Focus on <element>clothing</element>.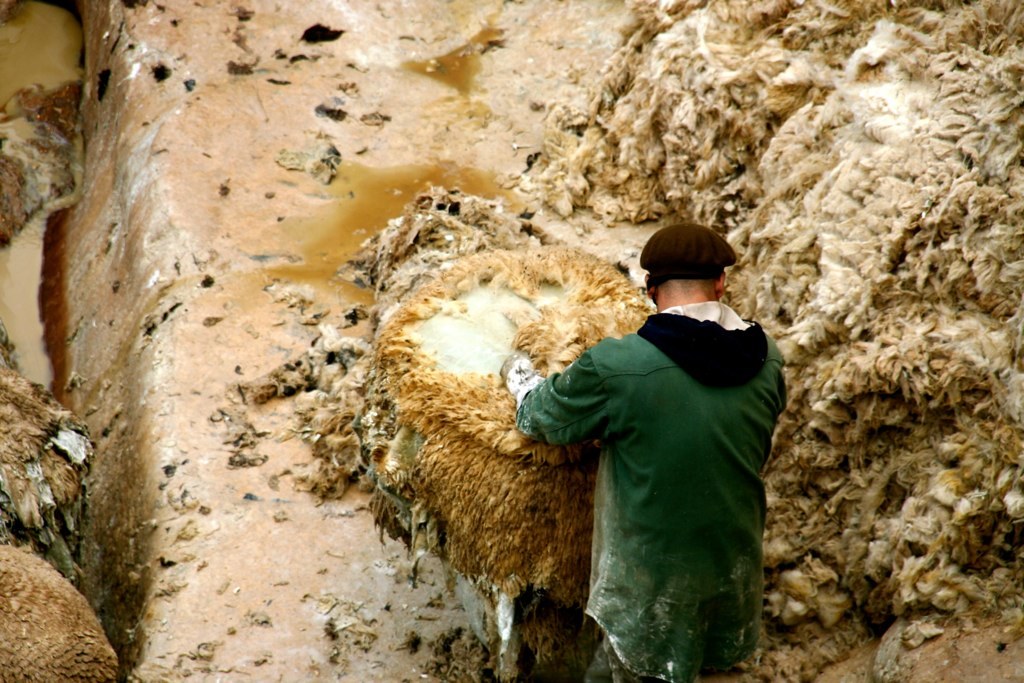
Focused at {"left": 542, "top": 246, "right": 788, "bottom": 675}.
